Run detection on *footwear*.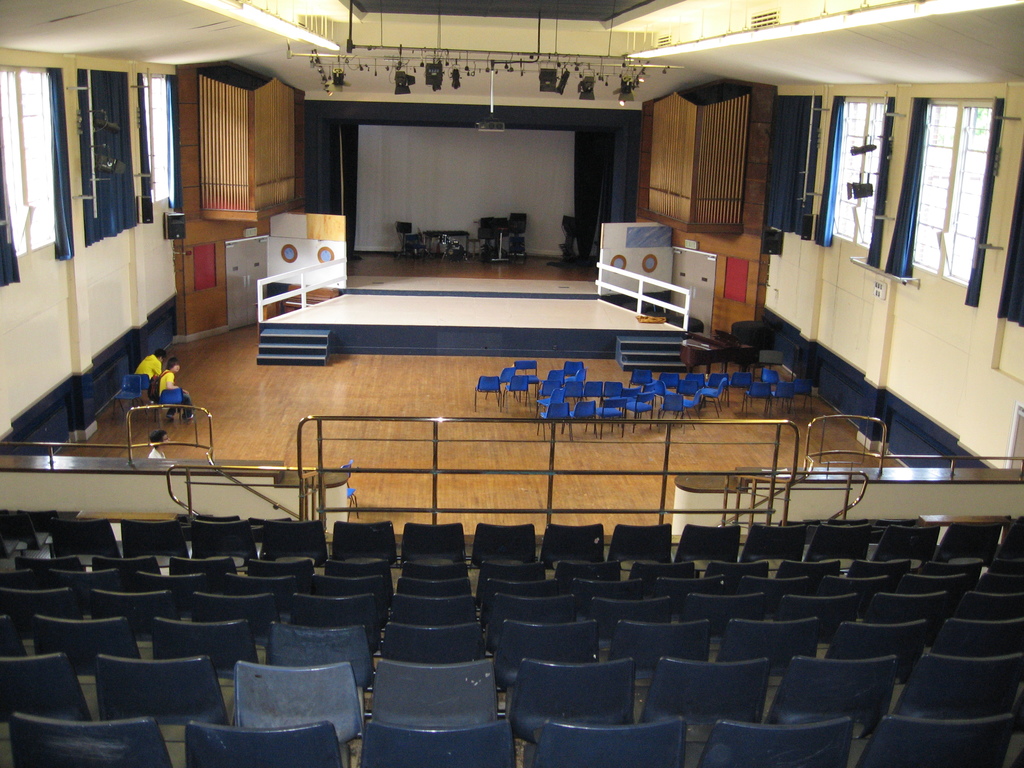
Result: <region>163, 412, 174, 422</region>.
